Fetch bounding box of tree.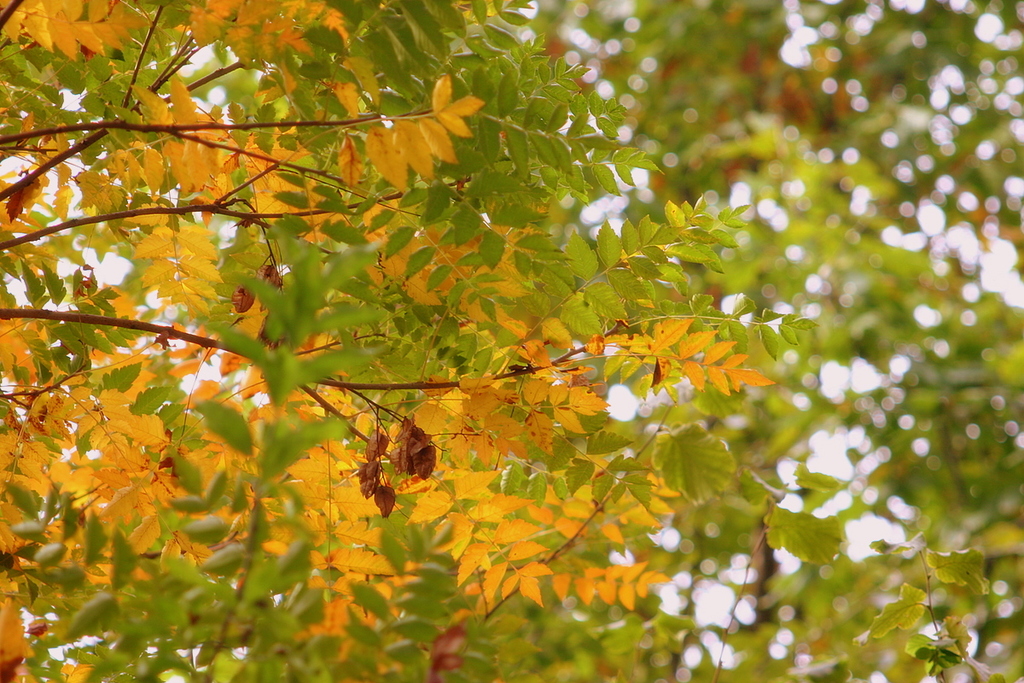
Bbox: rect(0, 0, 813, 682).
